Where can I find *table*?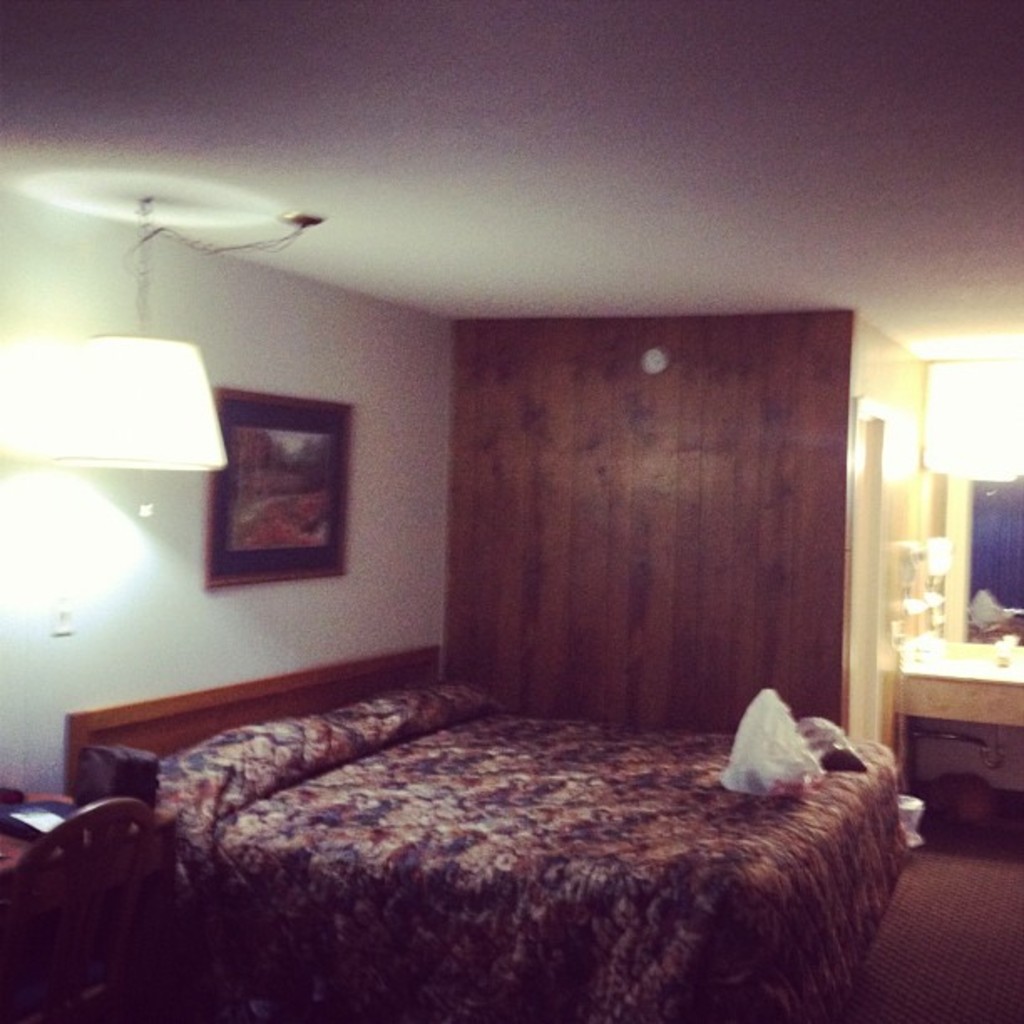
You can find it at x1=897 y1=634 x2=1022 y2=840.
